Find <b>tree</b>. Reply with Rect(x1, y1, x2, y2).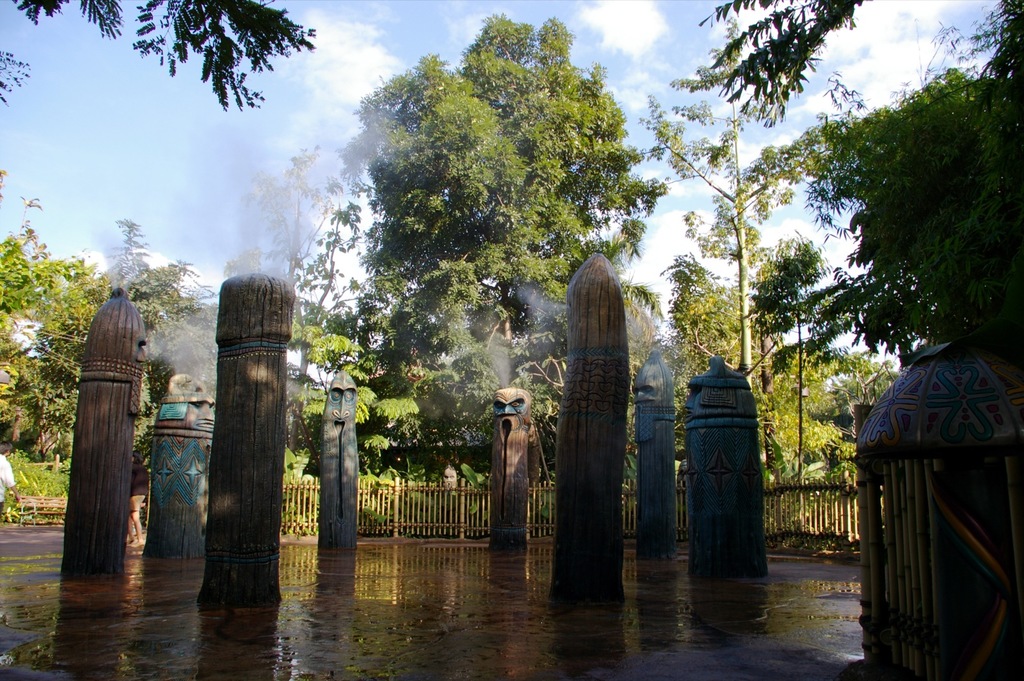
Rect(94, 214, 204, 486).
